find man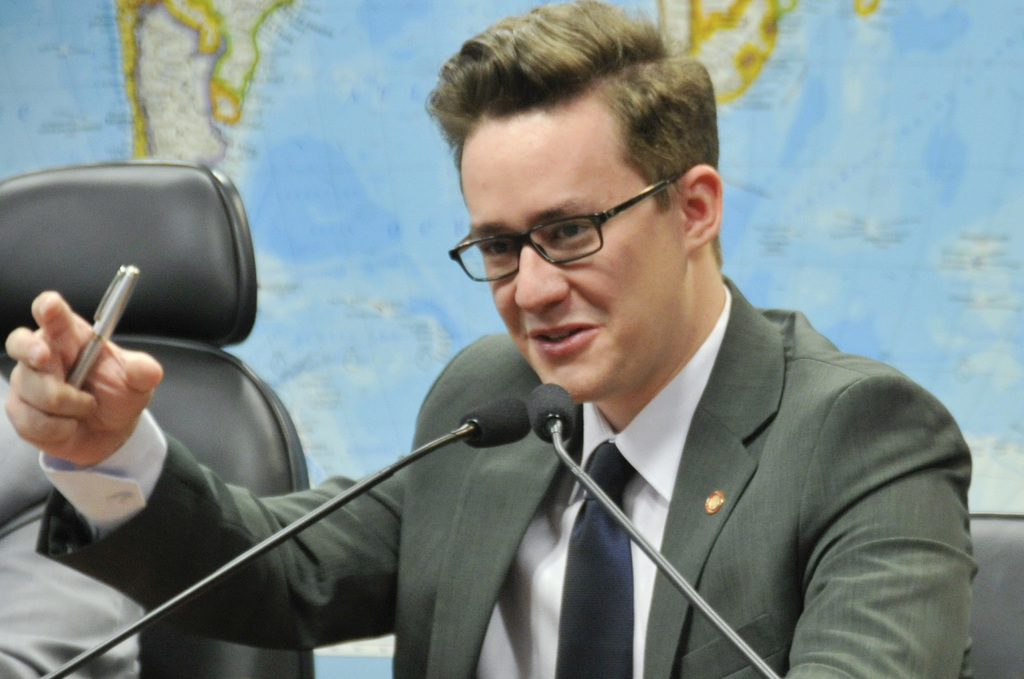
(left=0, top=381, right=137, bottom=678)
